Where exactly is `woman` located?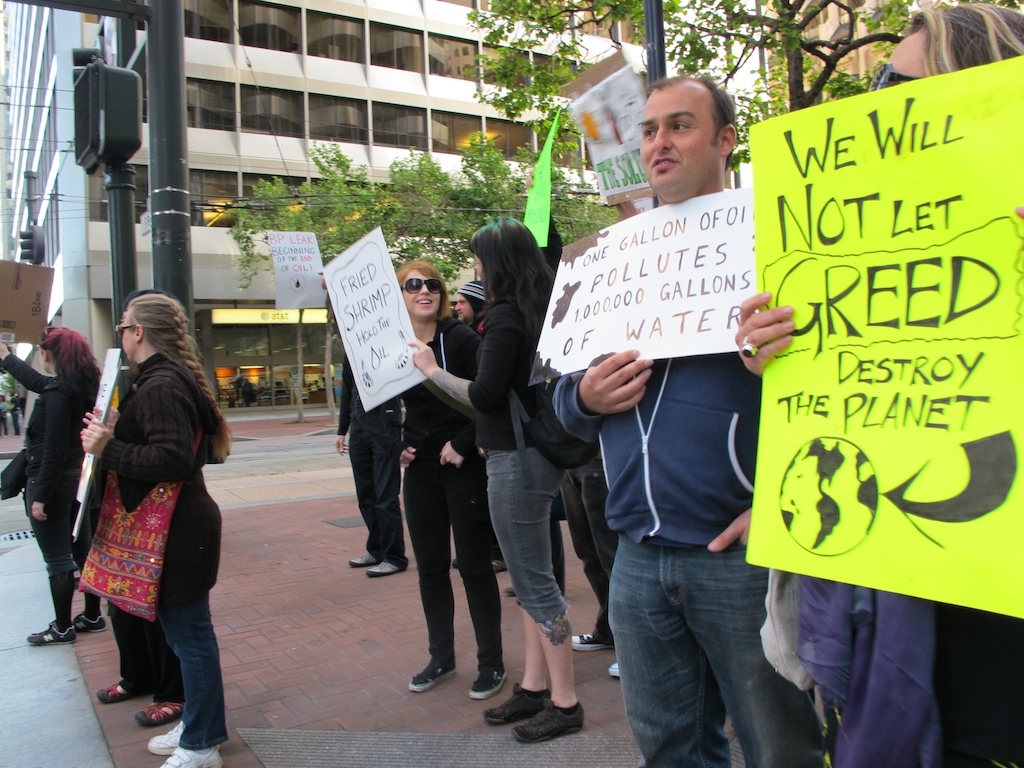
Its bounding box is Rect(730, 0, 1023, 767).
